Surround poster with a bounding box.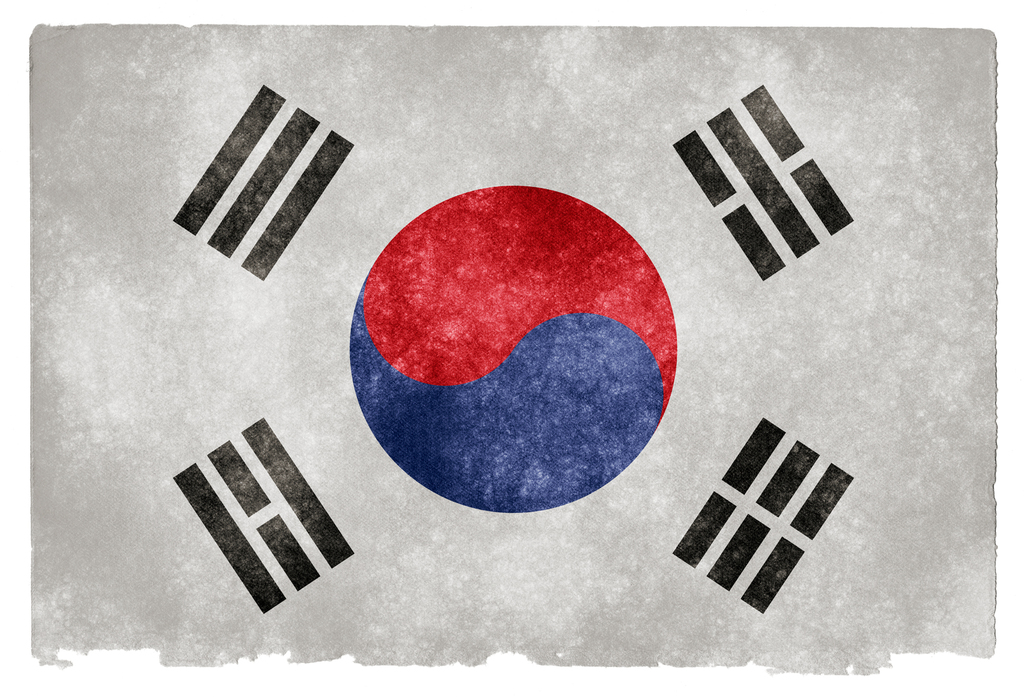
0/0/1023/696.
